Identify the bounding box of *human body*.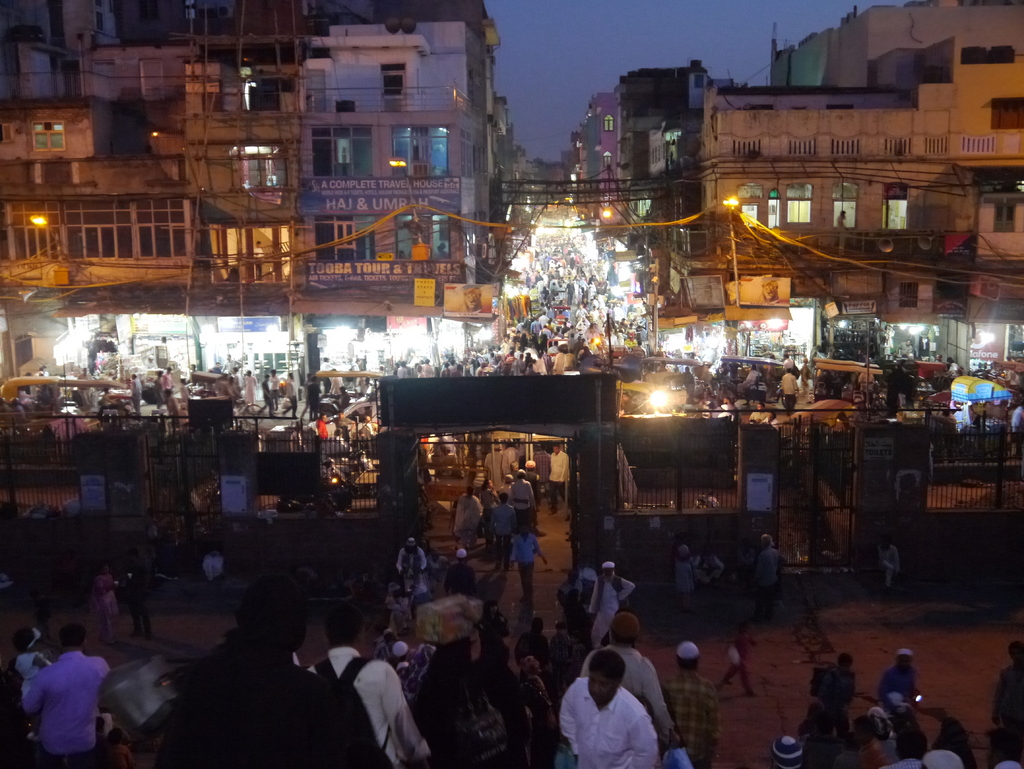
l=796, t=360, r=819, b=402.
